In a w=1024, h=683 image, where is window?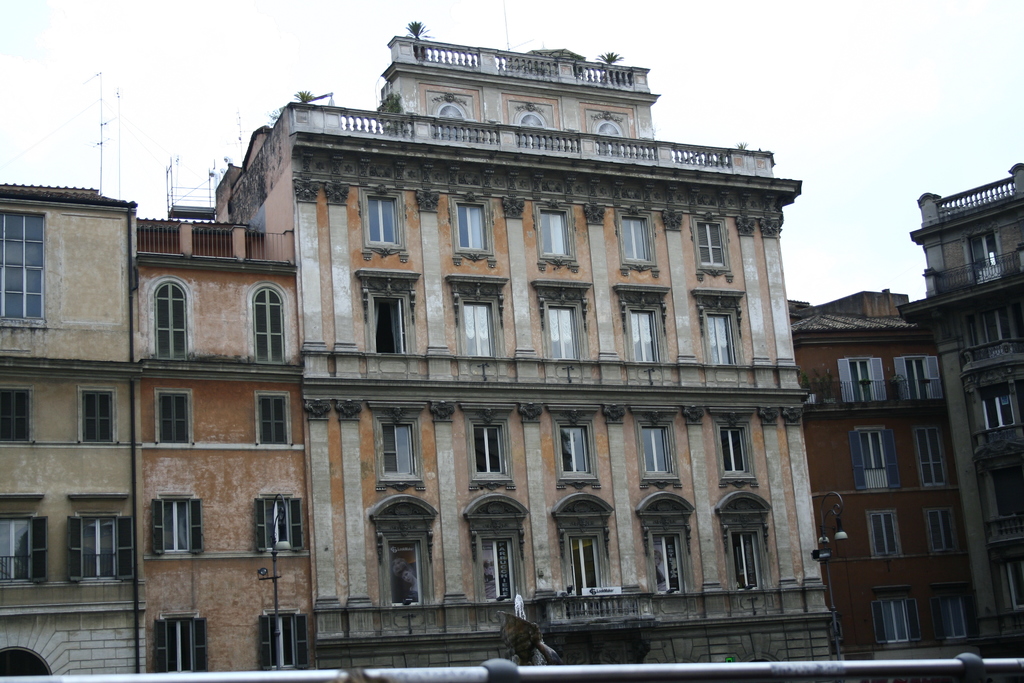
447 199 492 267.
